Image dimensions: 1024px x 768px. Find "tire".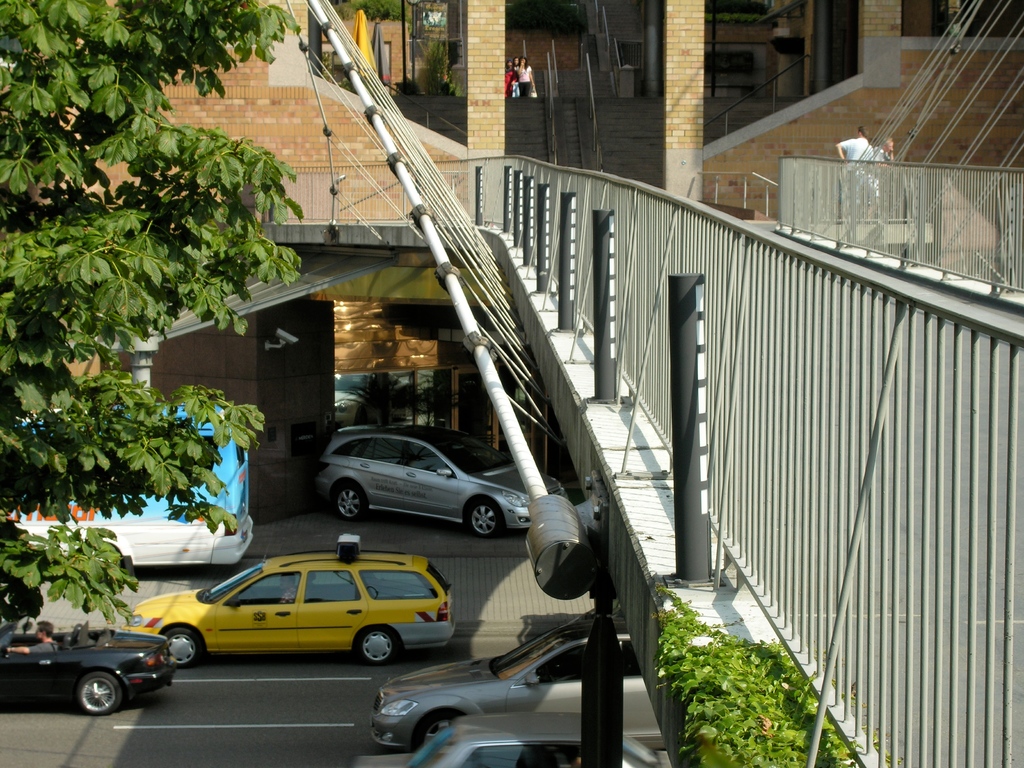
{"left": 331, "top": 484, "right": 358, "bottom": 522}.
